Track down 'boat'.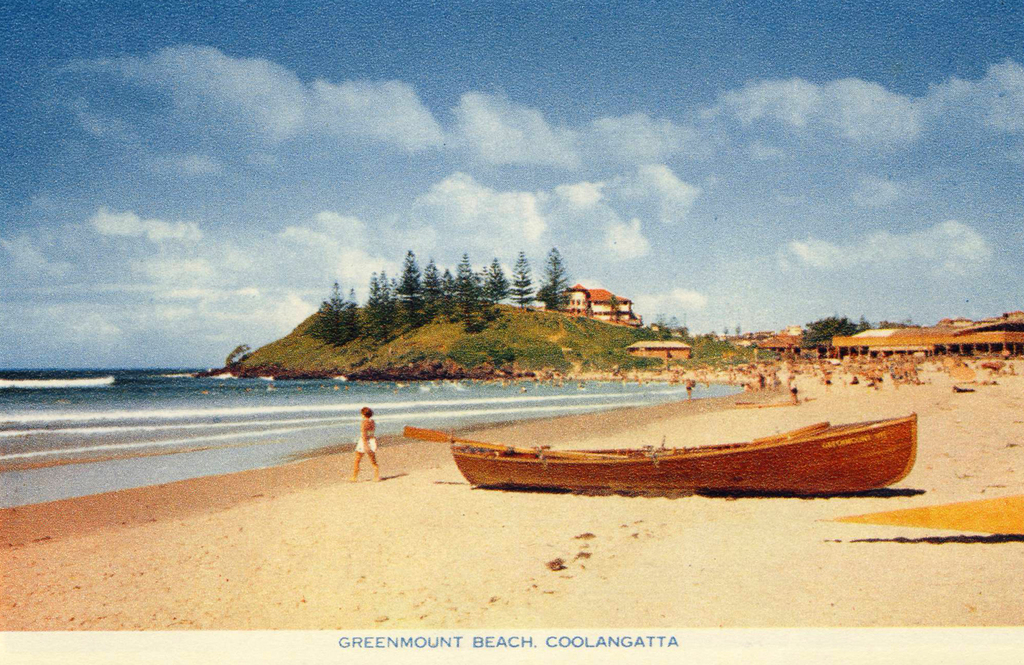
Tracked to detection(438, 382, 884, 499).
